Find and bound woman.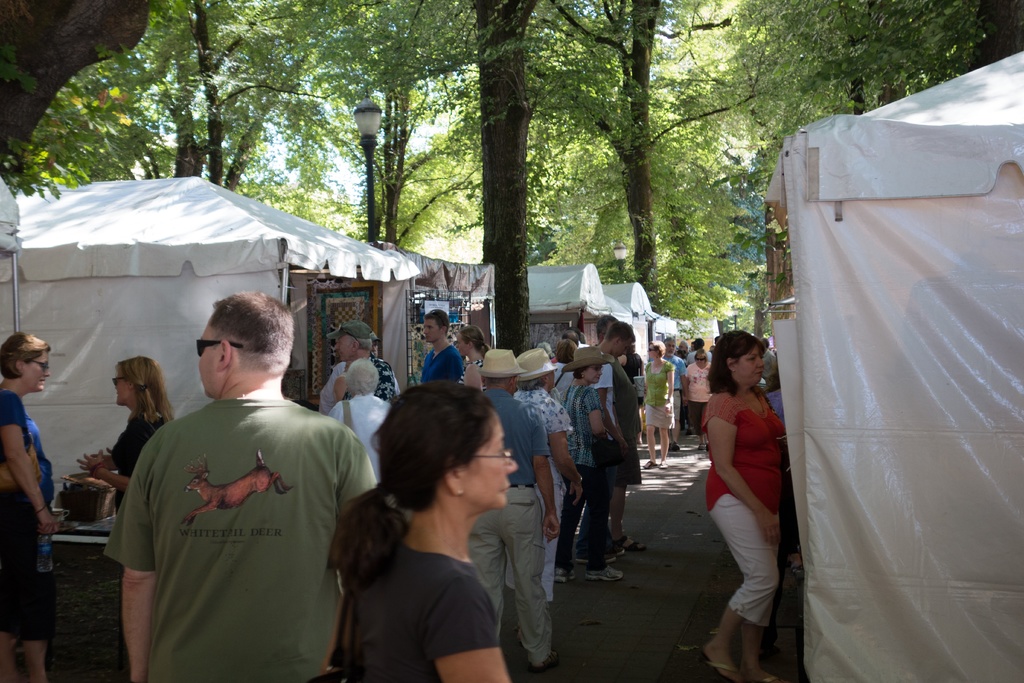
Bound: x1=639 y1=342 x2=680 y2=472.
